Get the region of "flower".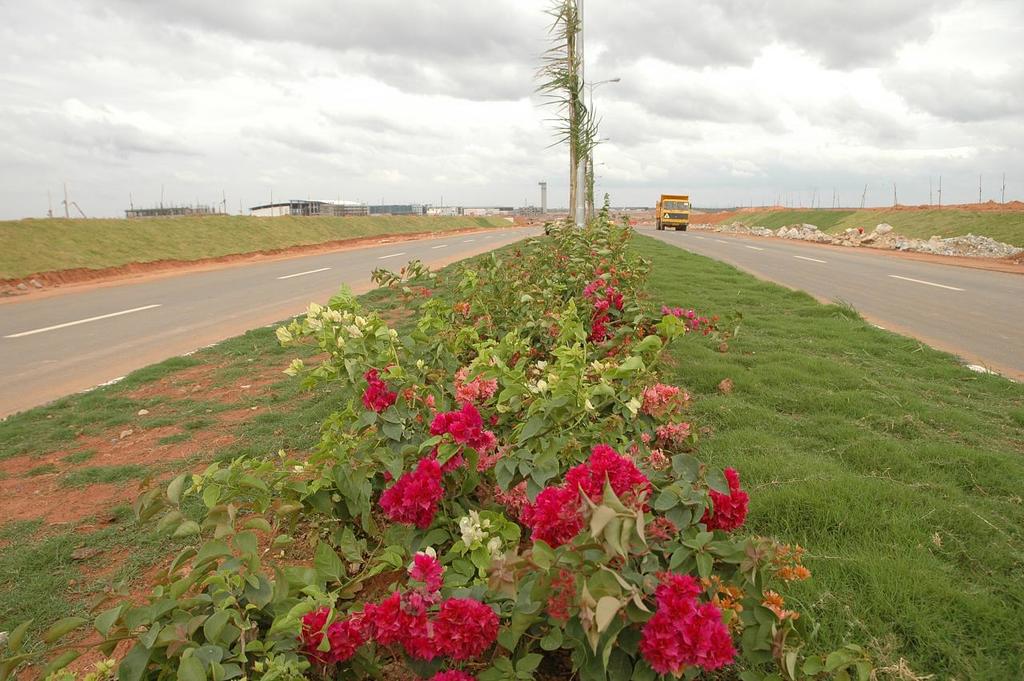
449:510:518:567.
